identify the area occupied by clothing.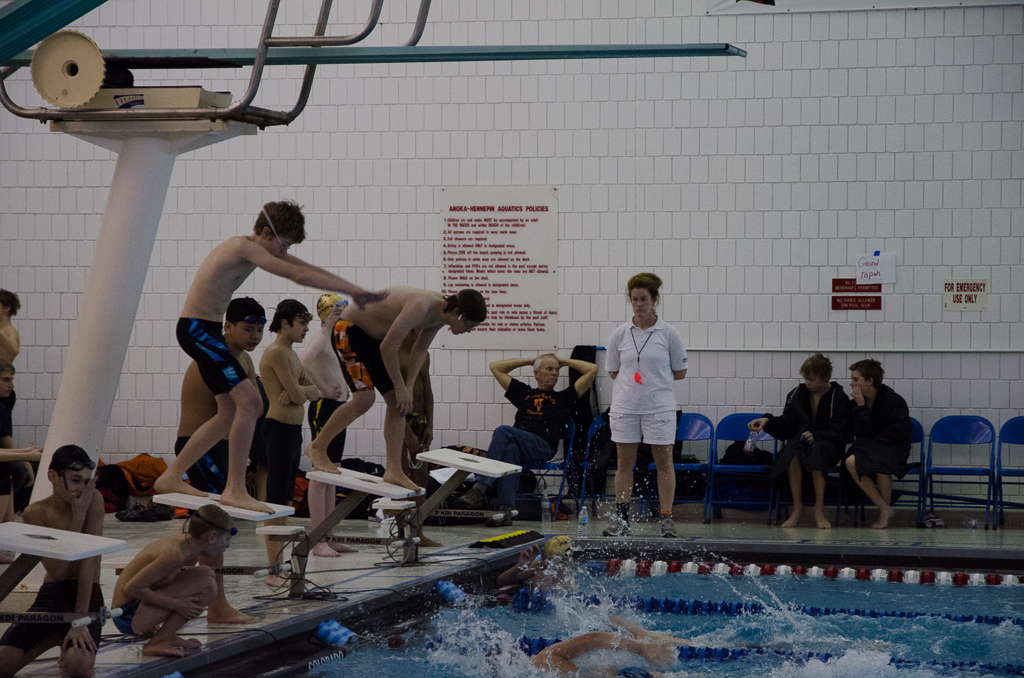
Area: crop(328, 315, 400, 392).
